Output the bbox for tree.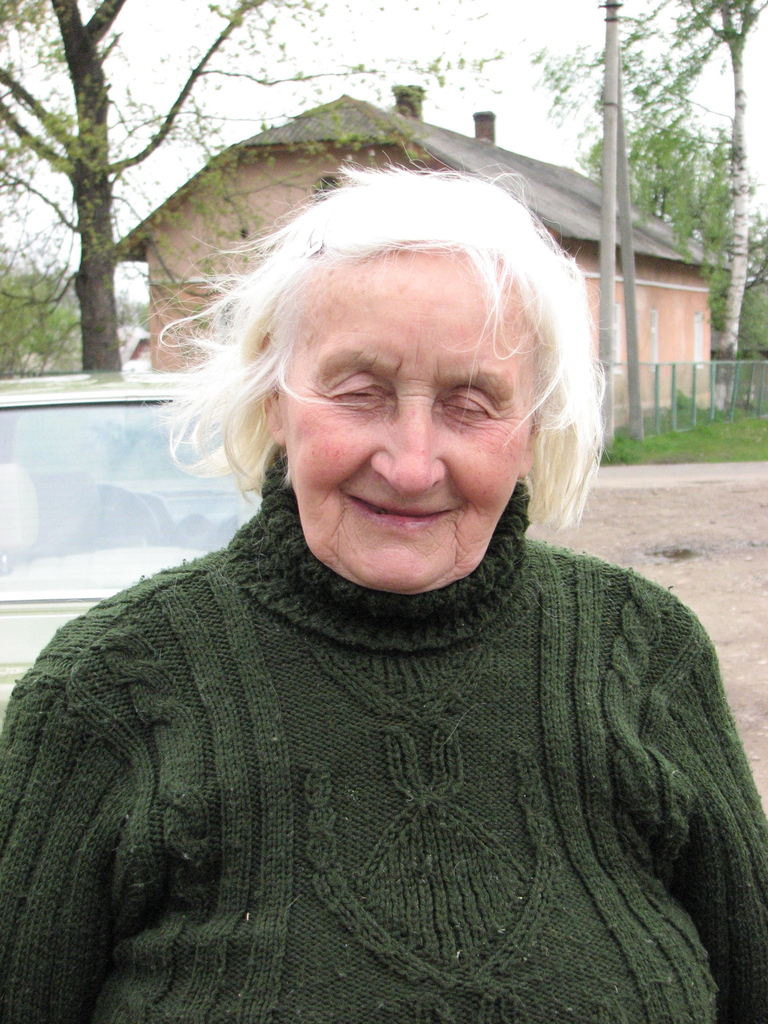
region(0, 0, 403, 388).
